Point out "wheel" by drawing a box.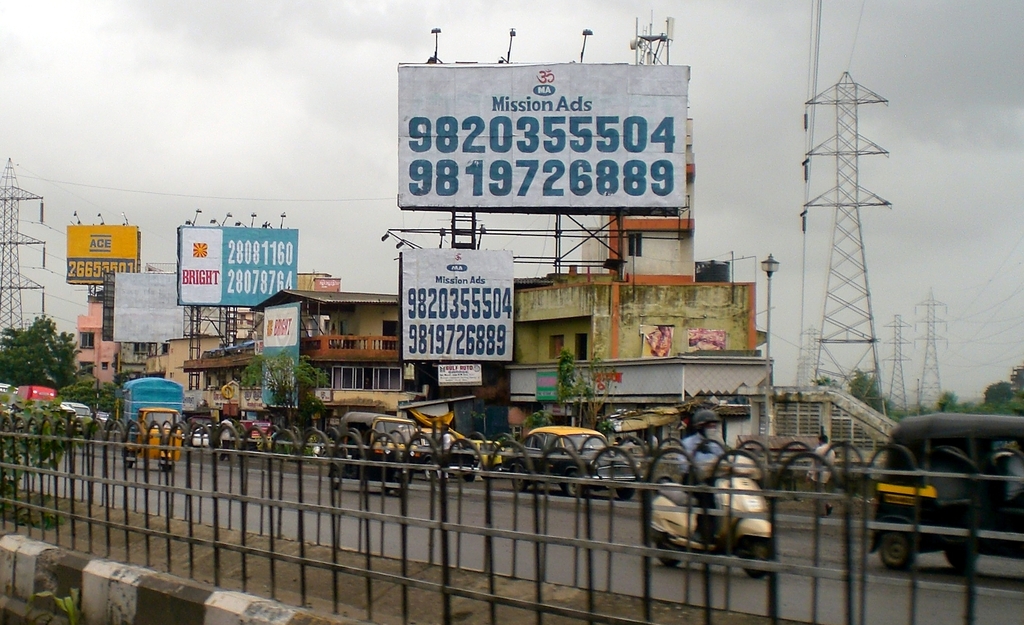
detection(513, 469, 525, 492).
